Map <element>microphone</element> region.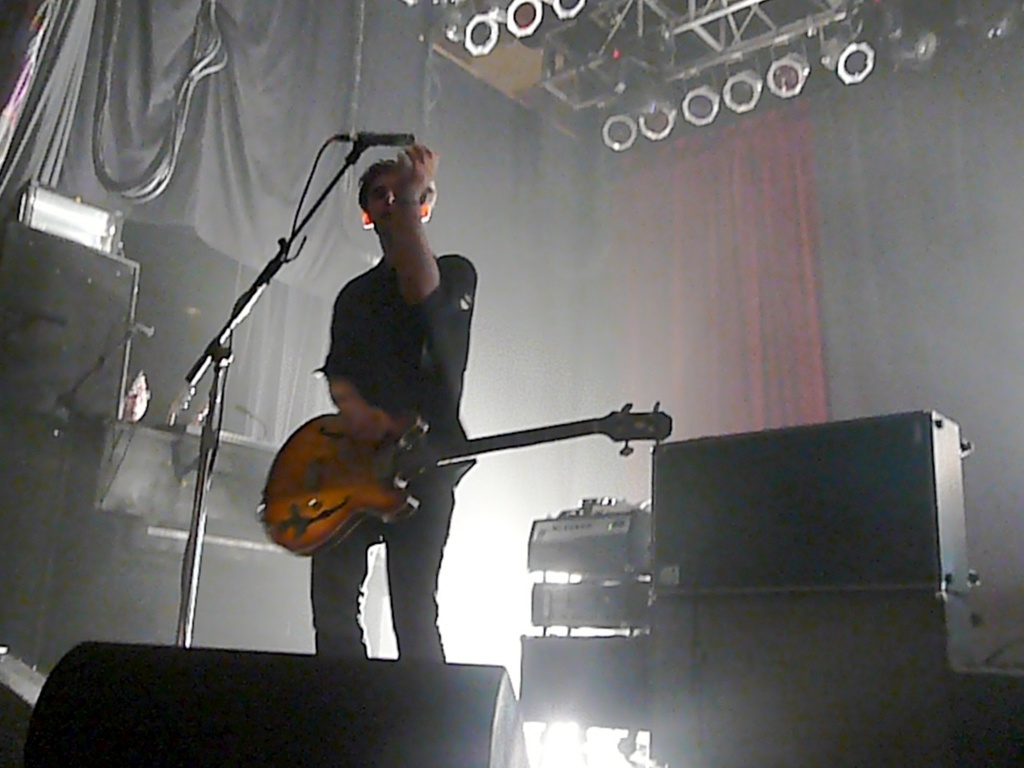
Mapped to Rect(355, 129, 414, 146).
